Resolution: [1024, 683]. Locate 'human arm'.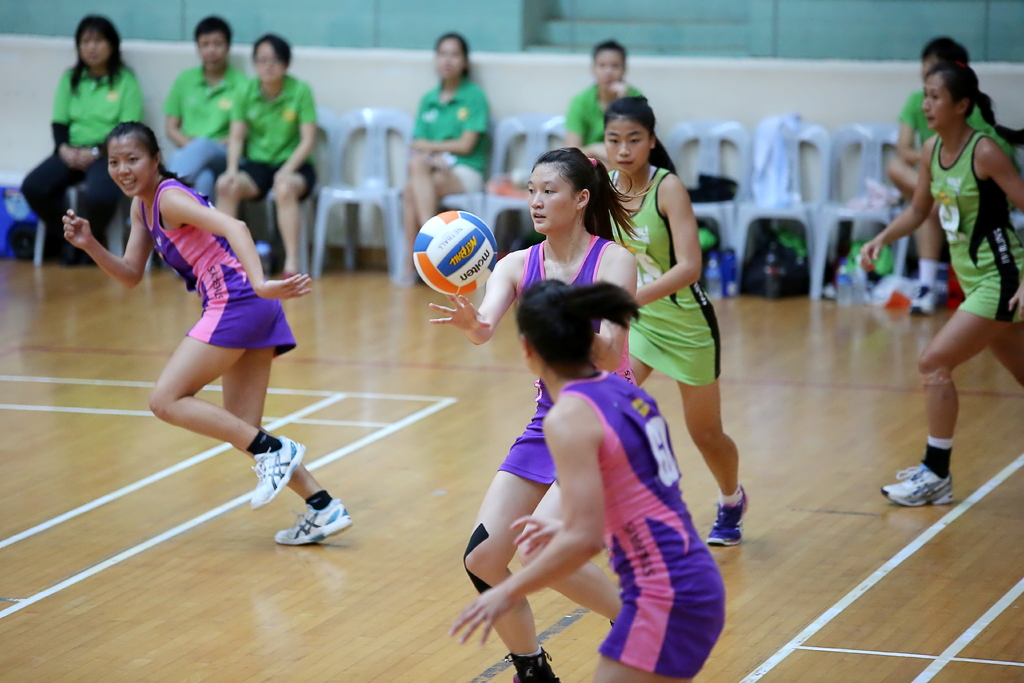
894:93:927:168.
